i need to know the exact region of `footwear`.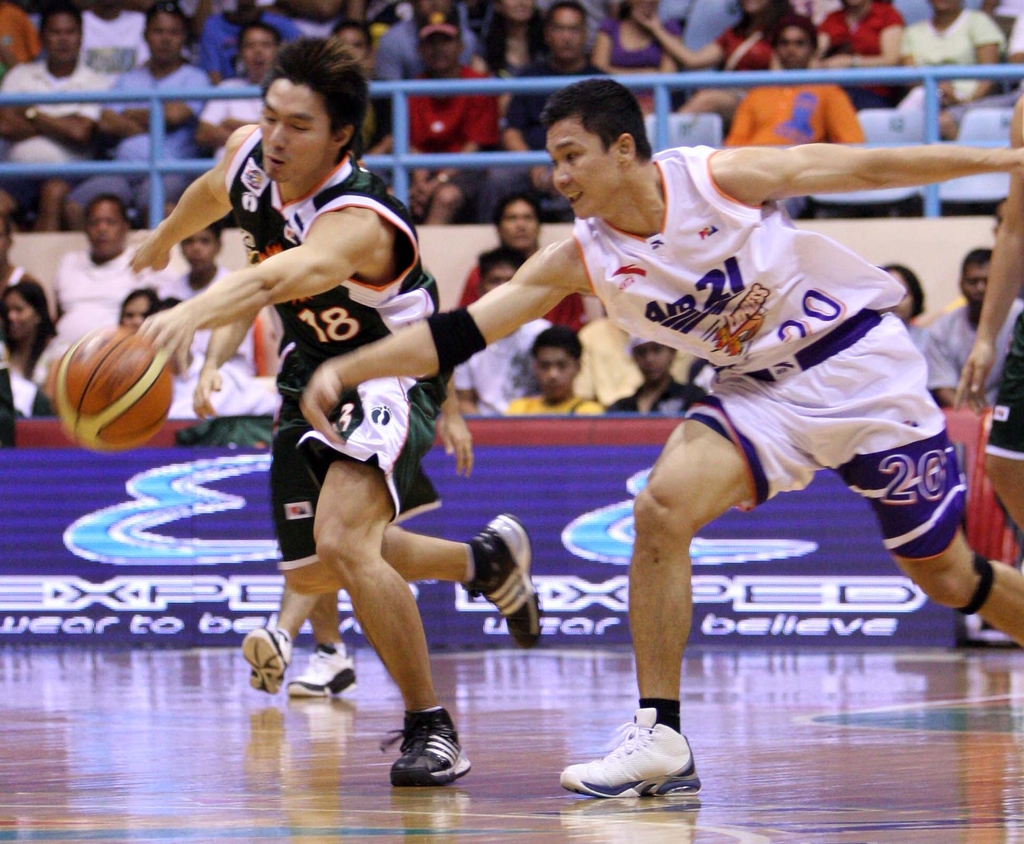
Region: 378:711:467:786.
